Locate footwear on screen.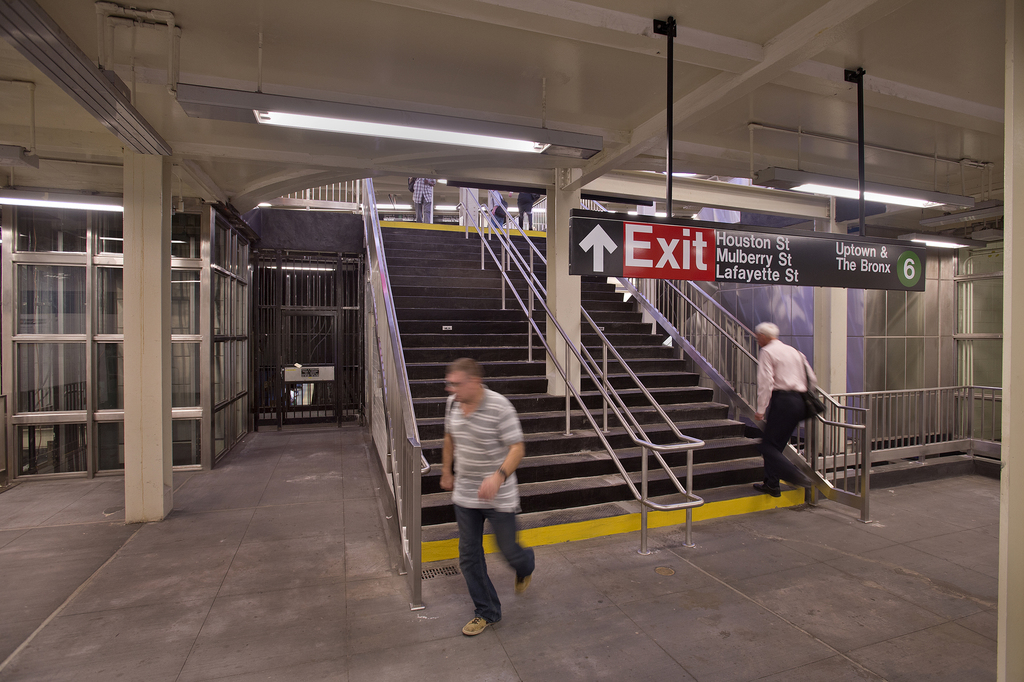
On screen at {"x1": 513, "y1": 571, "x2": 536, "y2": 597}.
